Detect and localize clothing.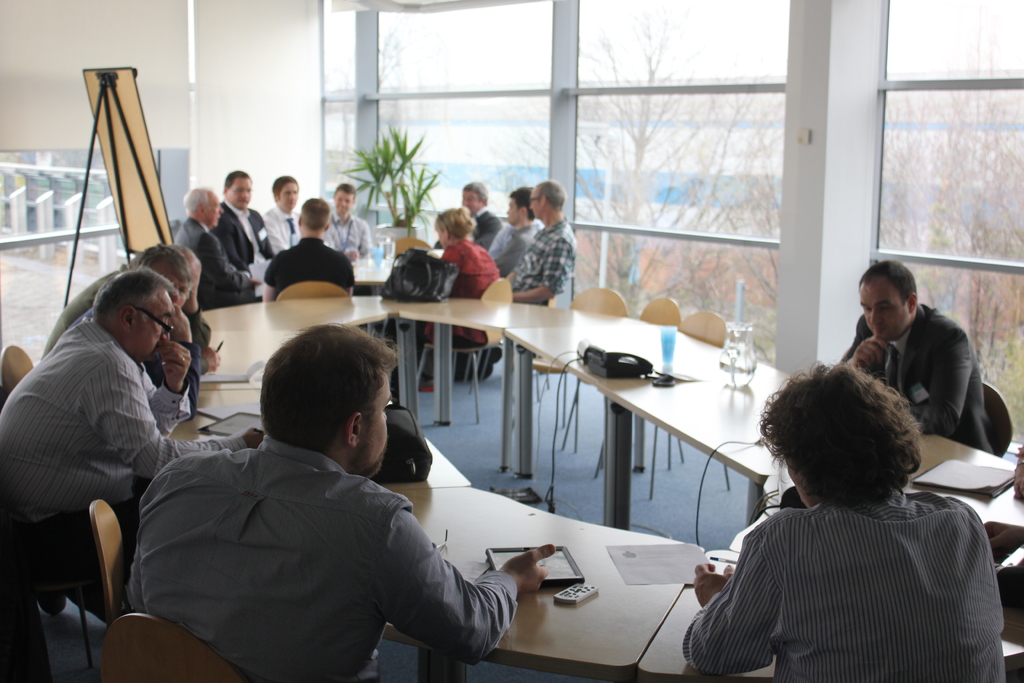
Localized at x1=497, y1=218, x2=582, y2=299.
